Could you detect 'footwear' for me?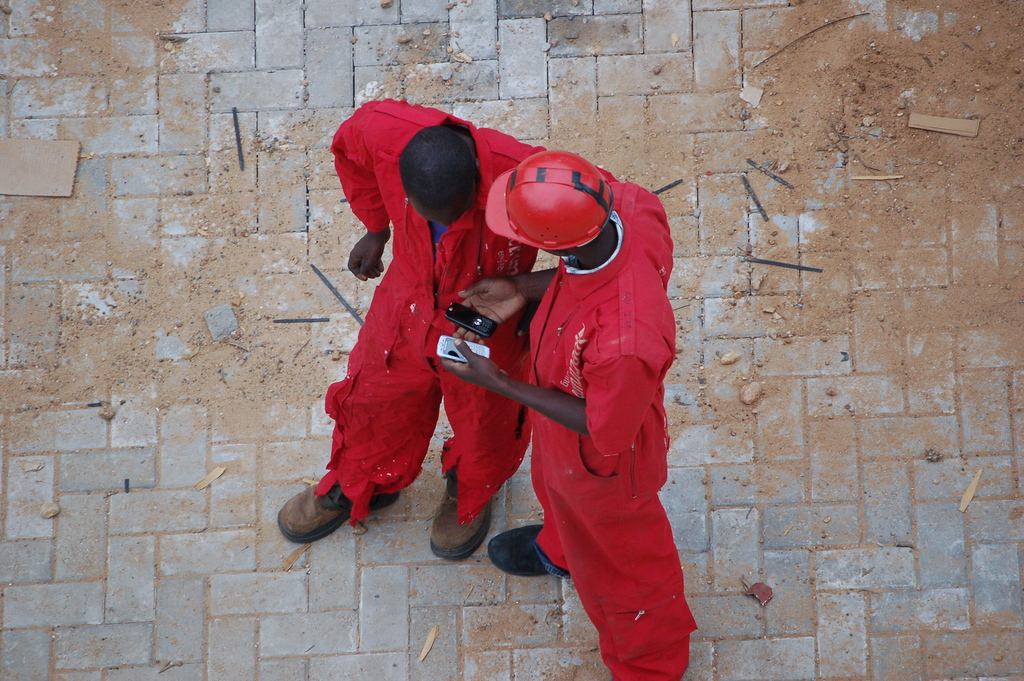
Detection result: [425, 447, 495, 561].
